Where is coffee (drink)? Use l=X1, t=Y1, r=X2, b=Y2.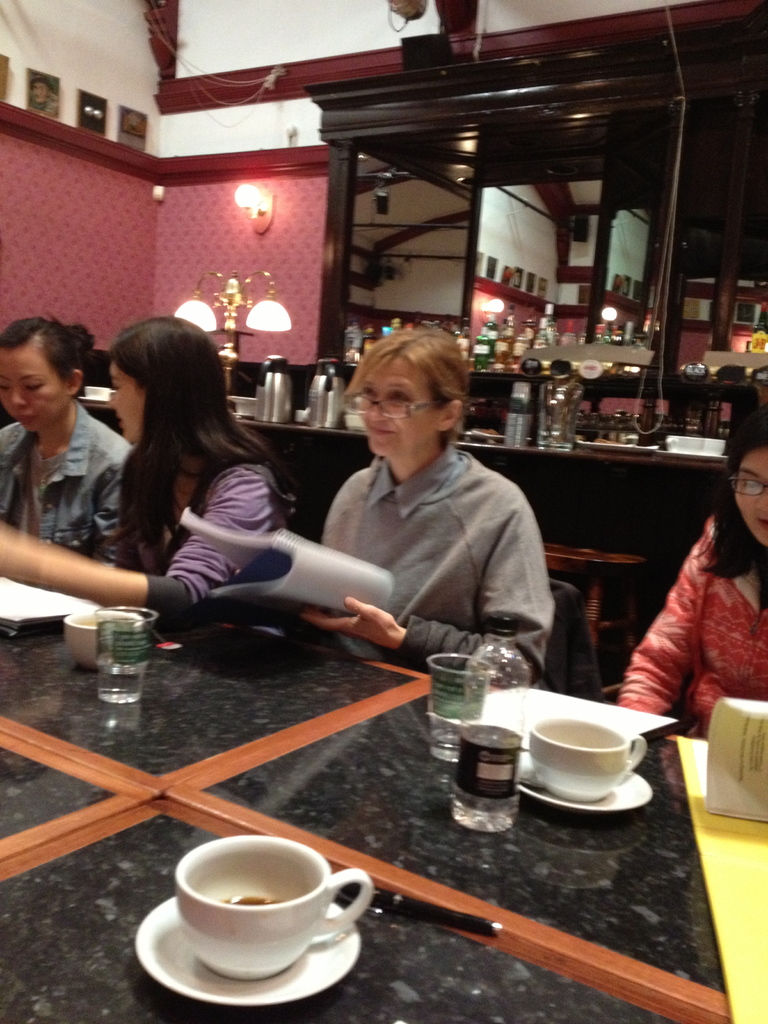
l=67, t=612, r=100, b=627.
